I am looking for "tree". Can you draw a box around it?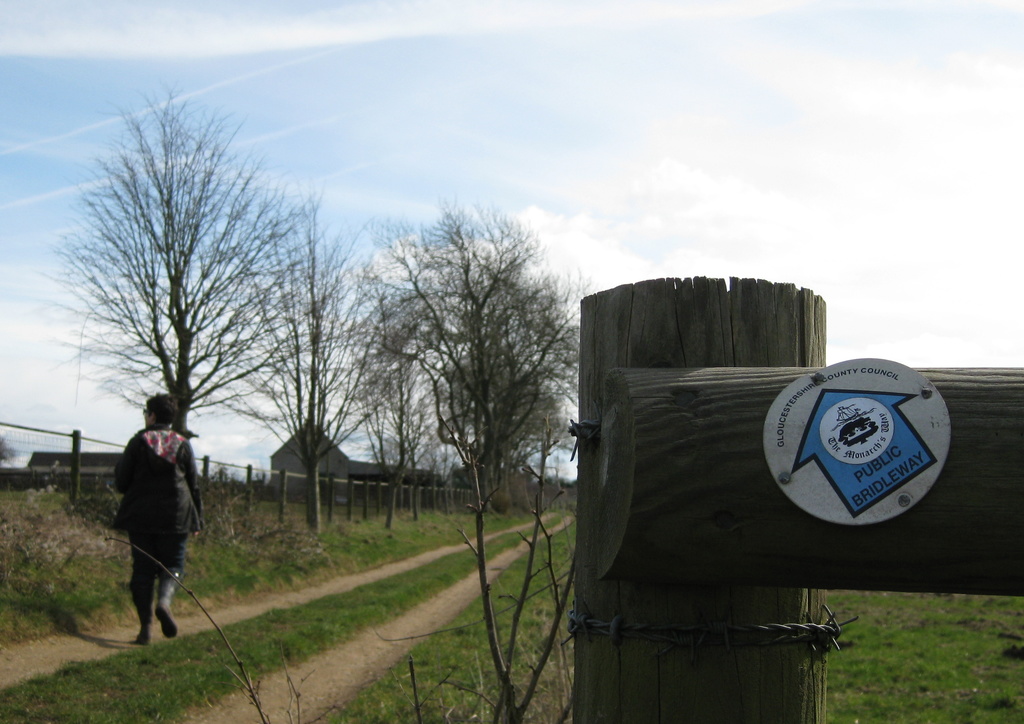
Sure, the bounding box is <bbox>317, 286, 489, 527</bbox>.
